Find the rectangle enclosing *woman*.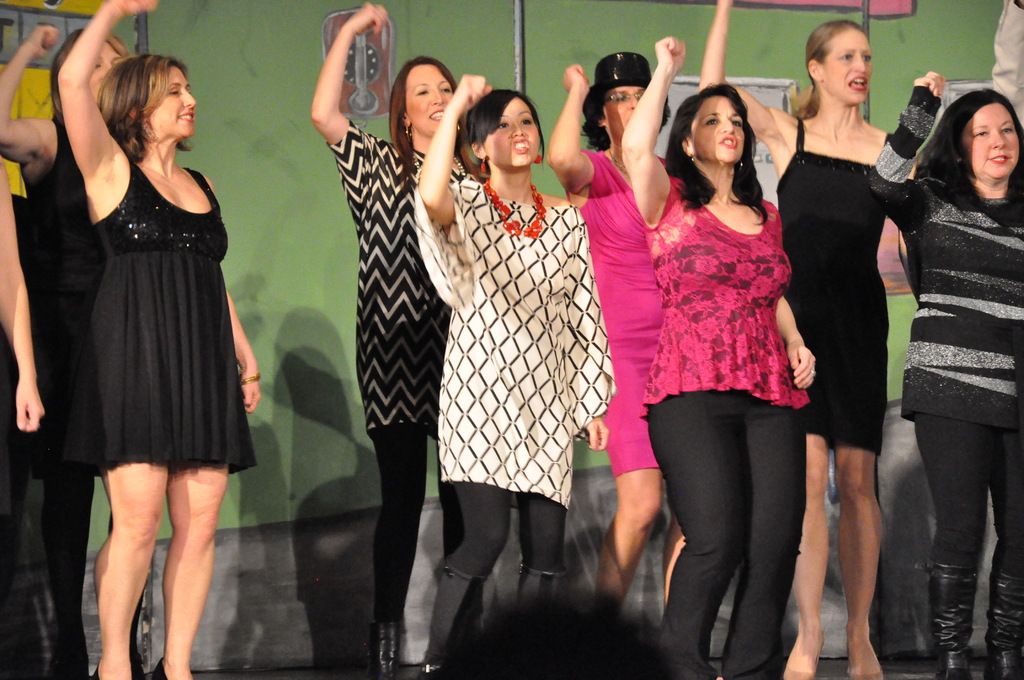
box=[700, 0, 918, 679].
